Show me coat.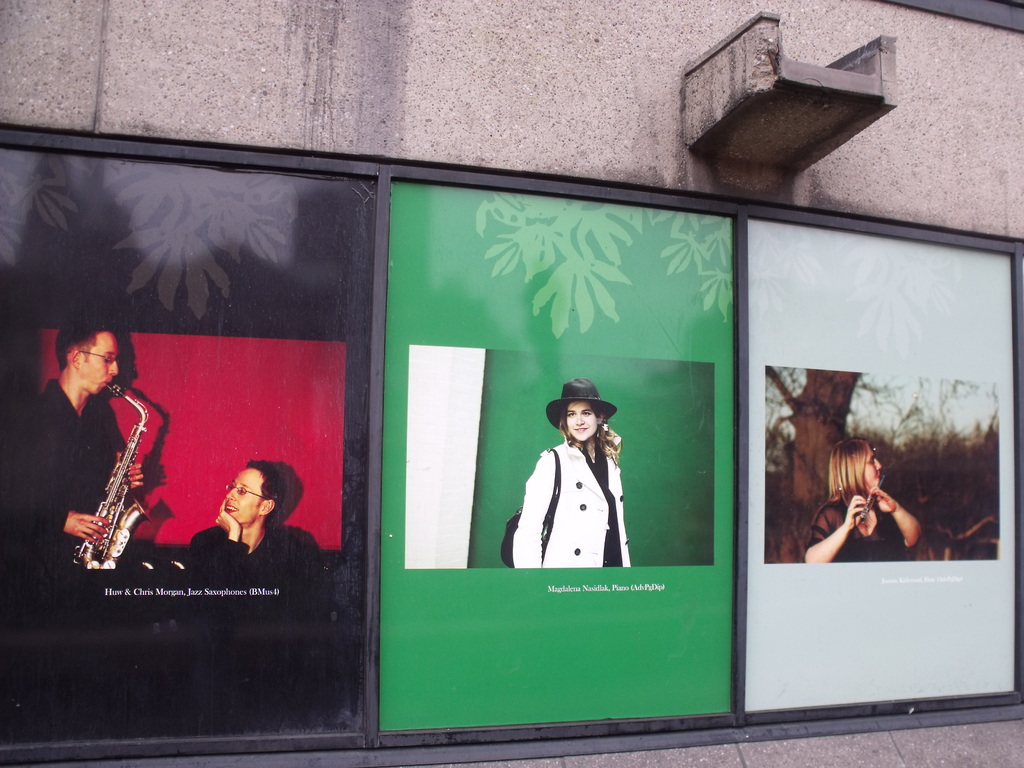
coat is here: {"x1": 516, "y1": 407, "x2": 626, "y2": 581}.
